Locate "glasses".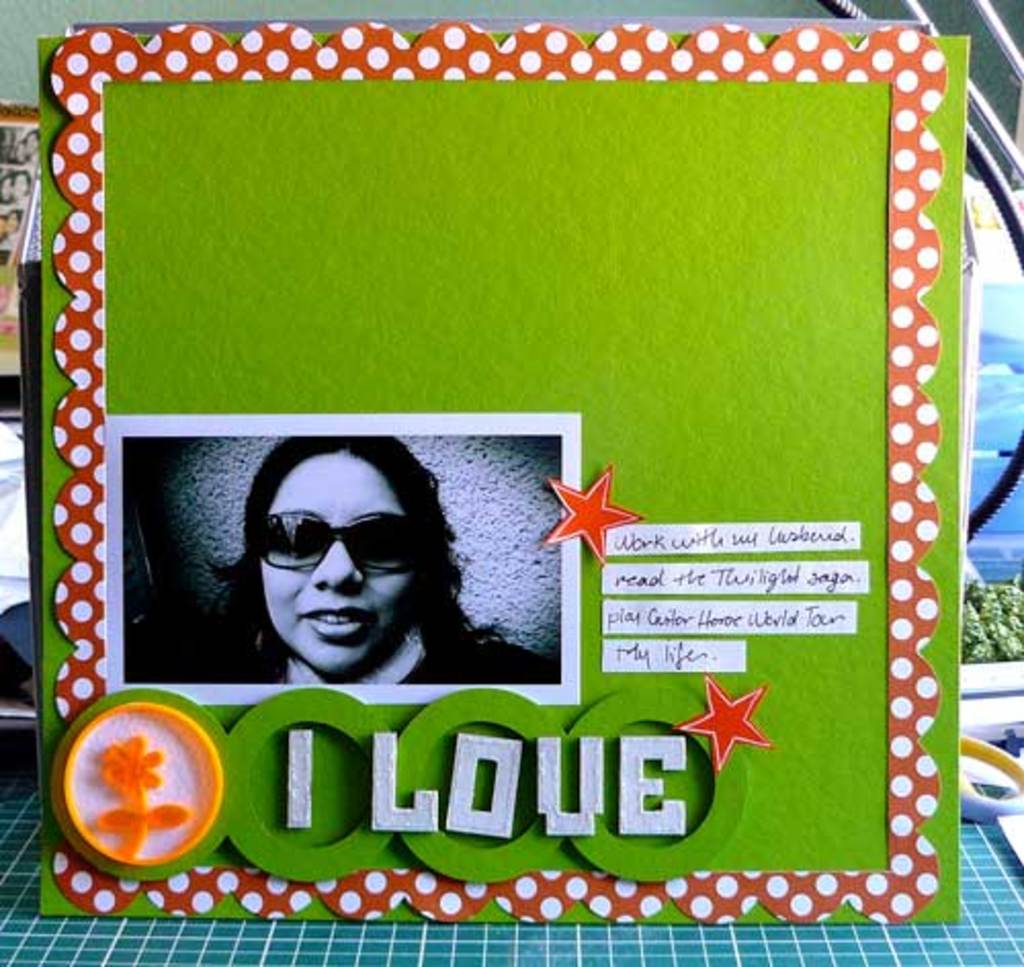
Bounding box: pyautogui.locateOnScreen(250, 504, 410, 576).
